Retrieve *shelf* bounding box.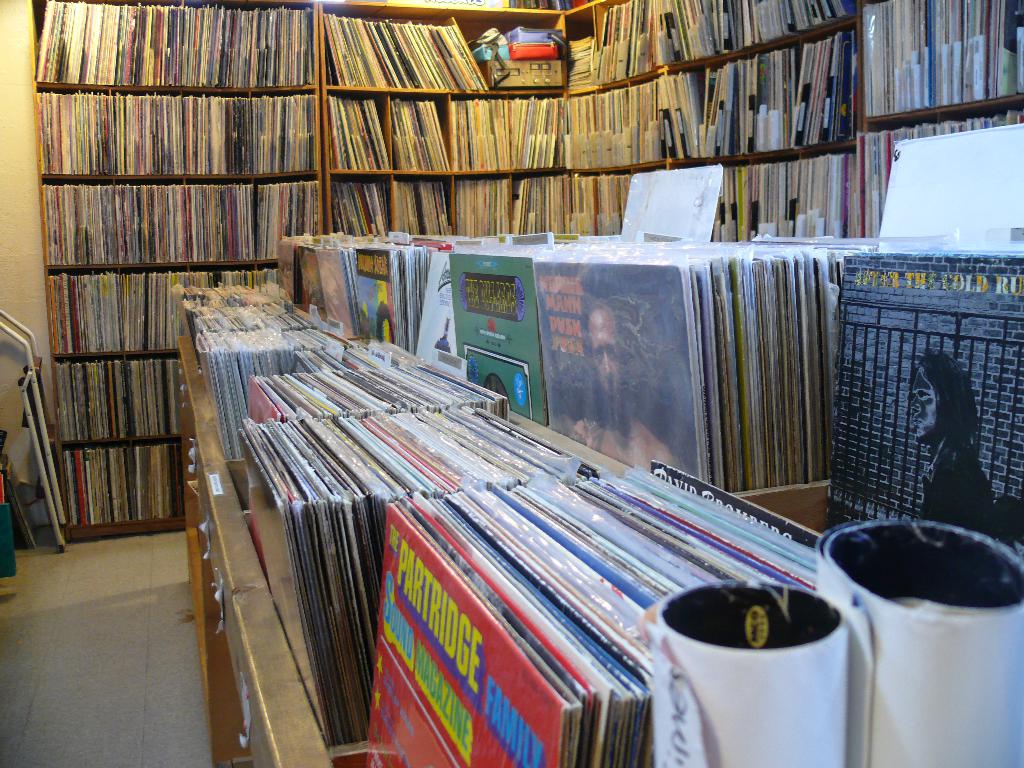
Bounding box: pyautogui.locateOnScreen(43, 265, 280, 351).
